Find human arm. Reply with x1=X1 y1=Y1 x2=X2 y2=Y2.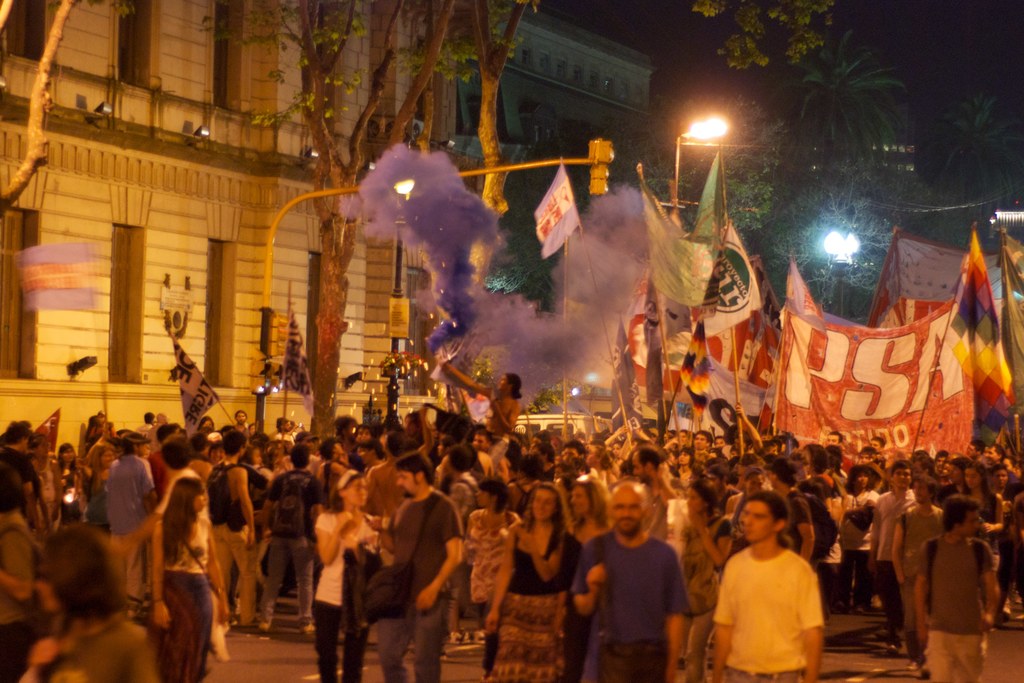
x1=795 y1=502 x2=813 y2=567.
